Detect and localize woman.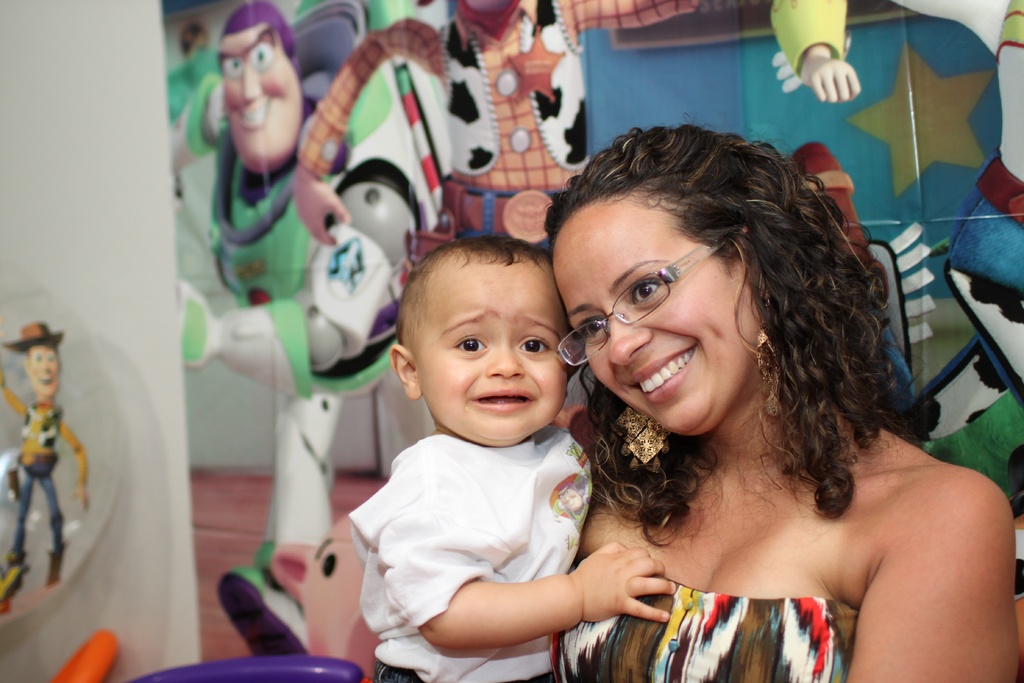
Localized at x1=511 y1=106 x2=993 y2=682.
